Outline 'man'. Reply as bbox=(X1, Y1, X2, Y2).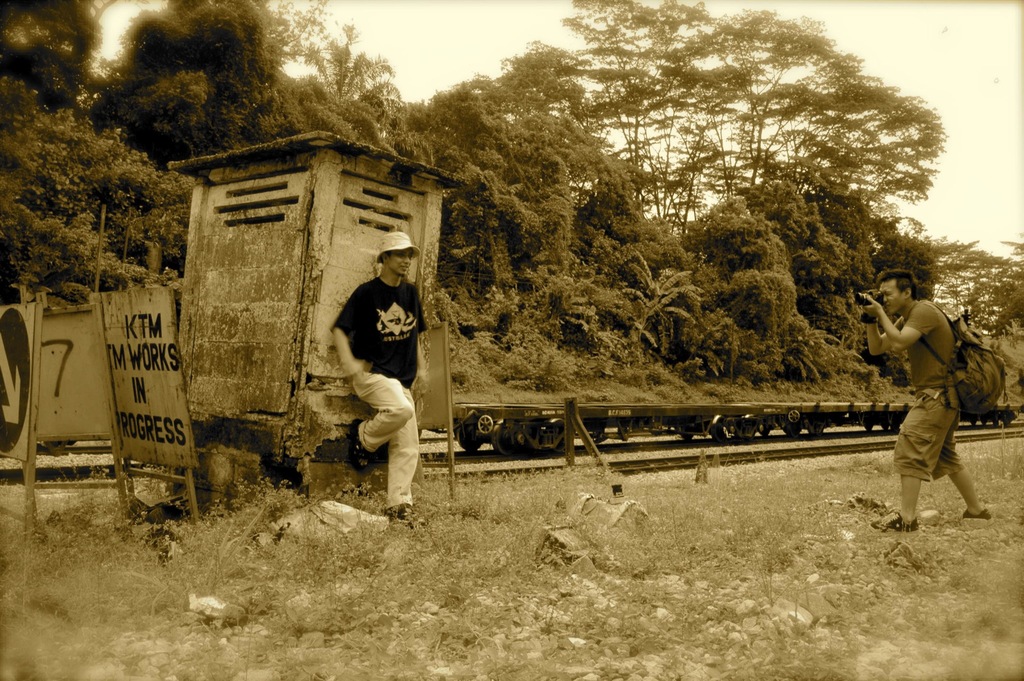
bbox=(864, 268, 990, 530).
